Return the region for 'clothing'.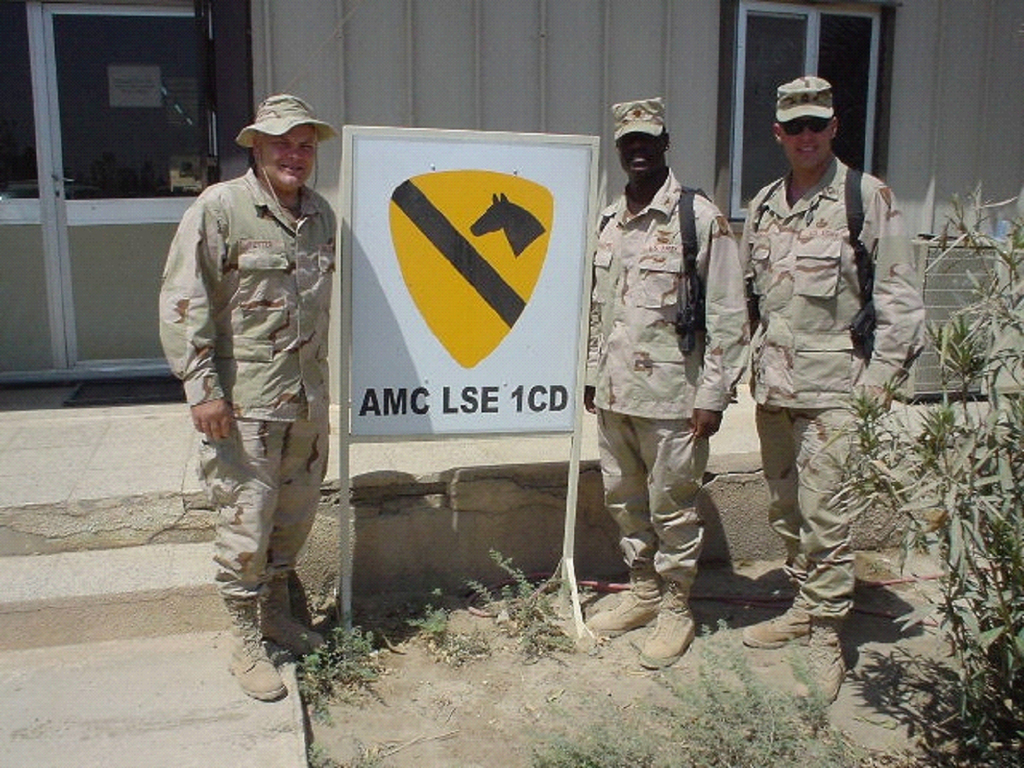
BBox(160, 105, 353, 640).
